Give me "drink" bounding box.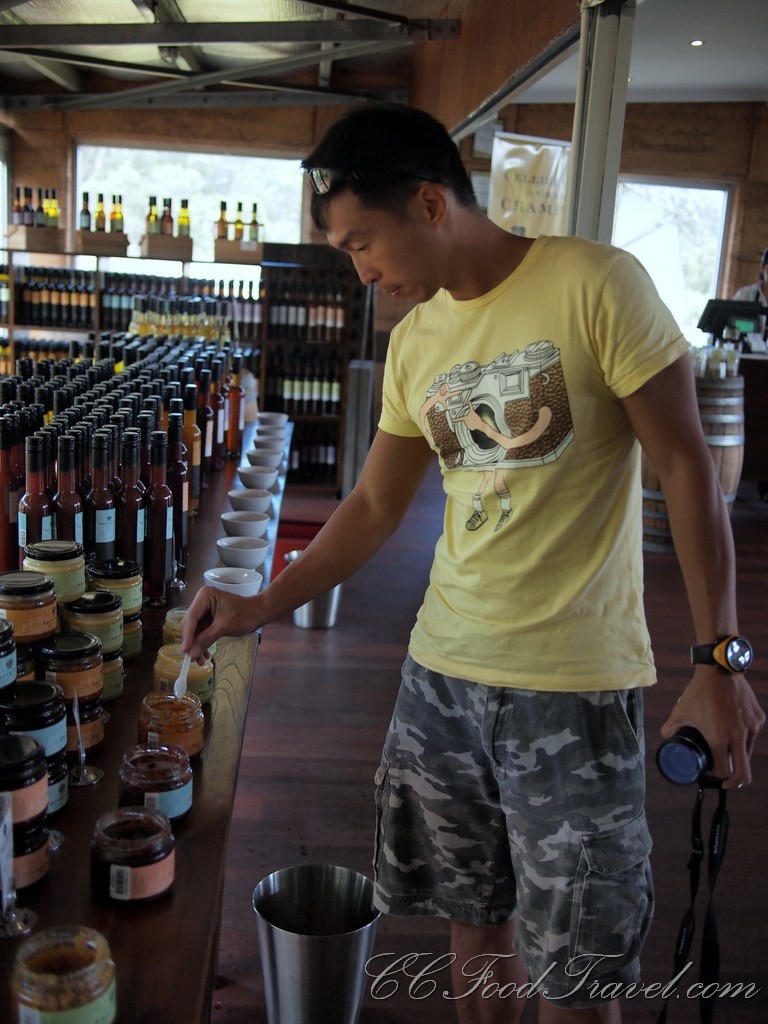
(245, 433, 289, 465).
